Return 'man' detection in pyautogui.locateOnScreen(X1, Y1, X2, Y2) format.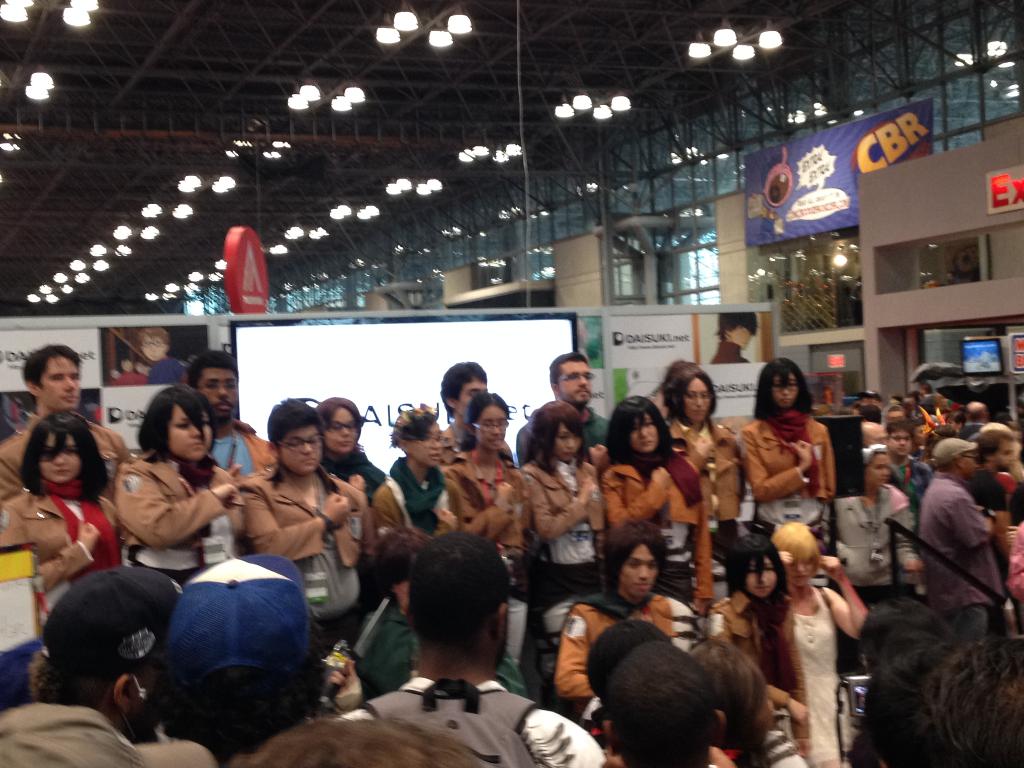
pyautogui.locateOnScreen(916, 431, 1002, 628).
